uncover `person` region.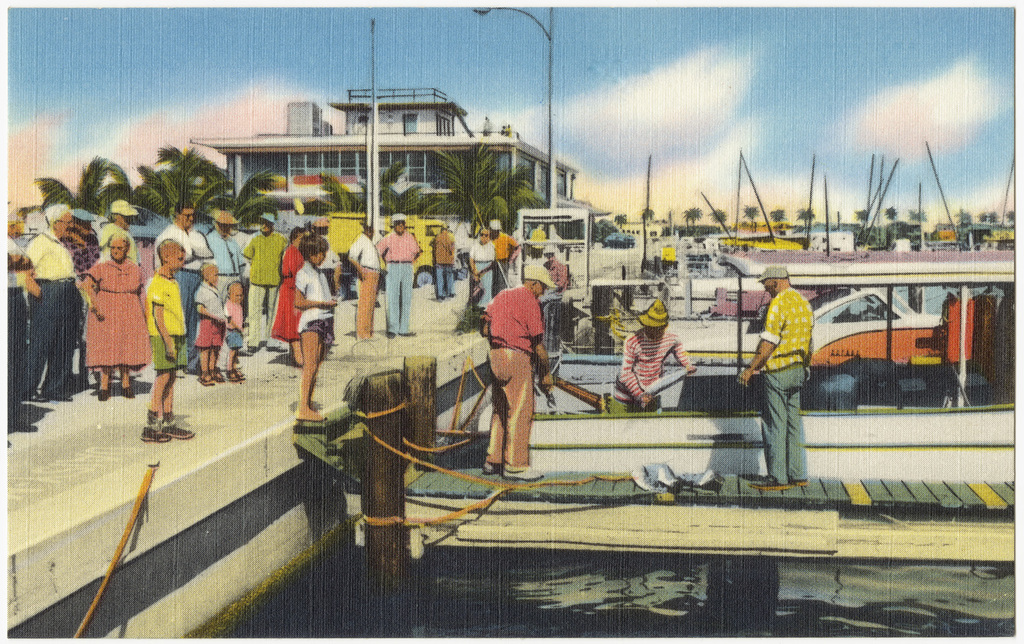
Uncovered: box(133, 236, 200, 448).
